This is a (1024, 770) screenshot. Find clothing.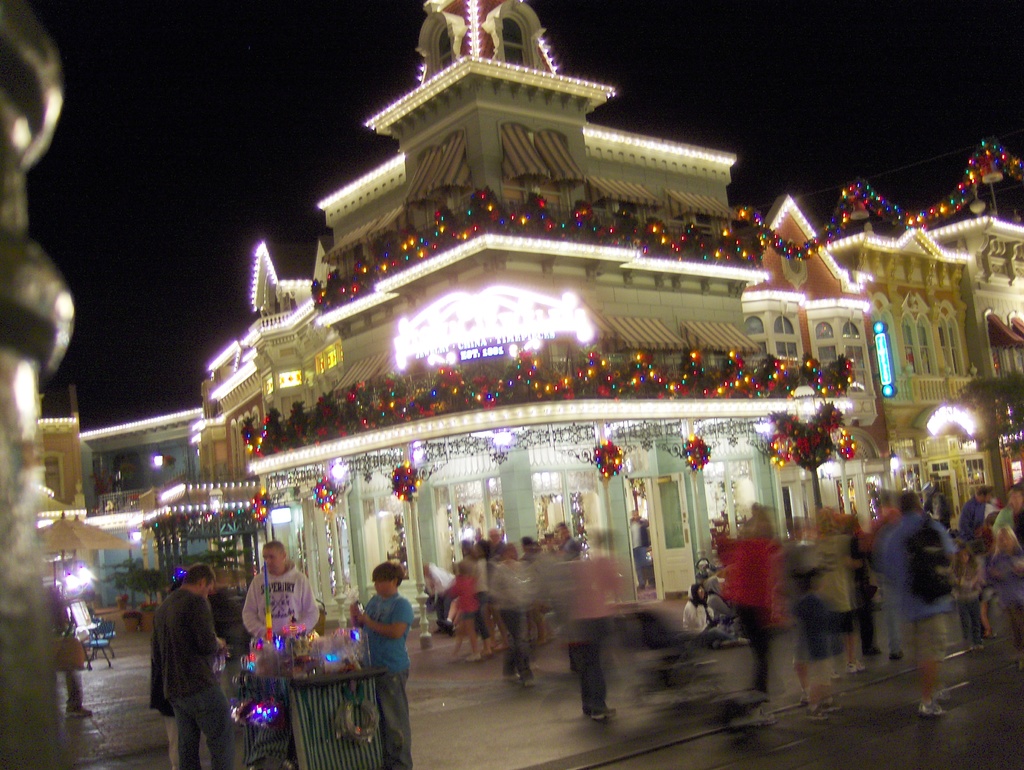
Bounding box: bbox(146, 585, 228, 695).
